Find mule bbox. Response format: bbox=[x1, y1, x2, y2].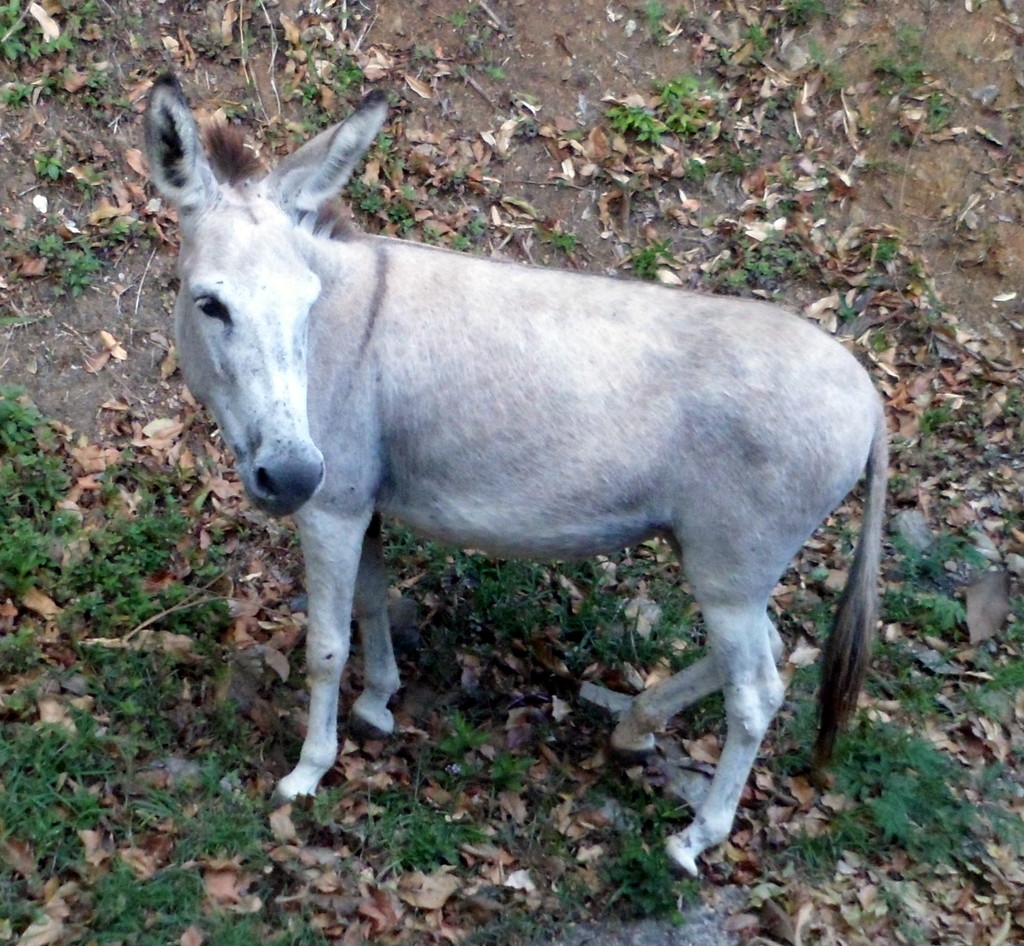
bbox=[109, 52, 881, 854].
